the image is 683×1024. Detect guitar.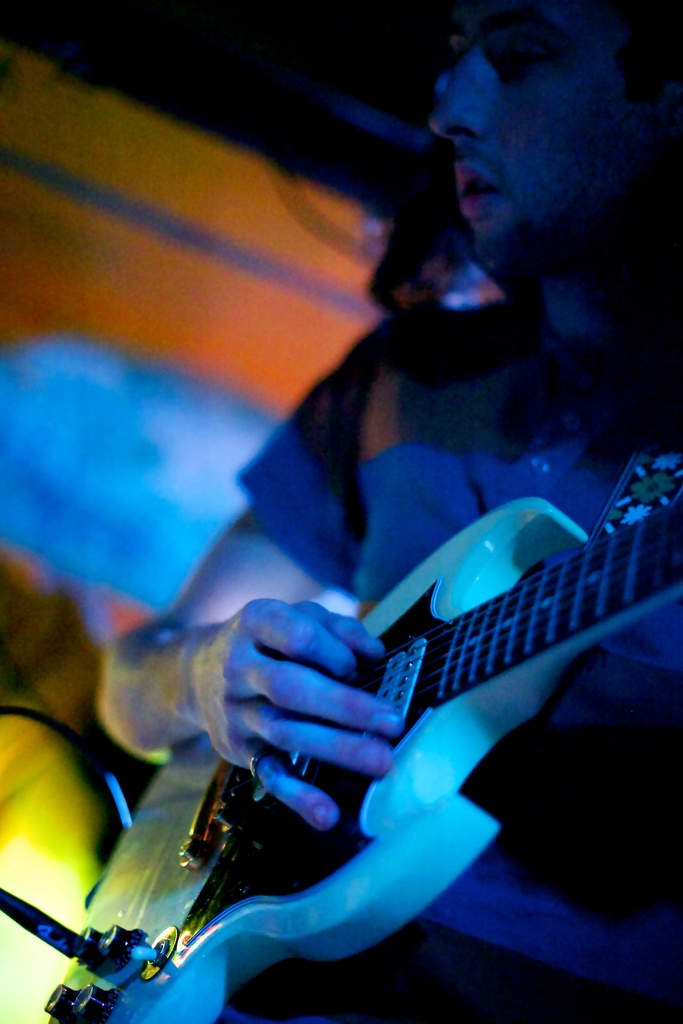
Detection: select_region(43, 495, 682, 1023).
